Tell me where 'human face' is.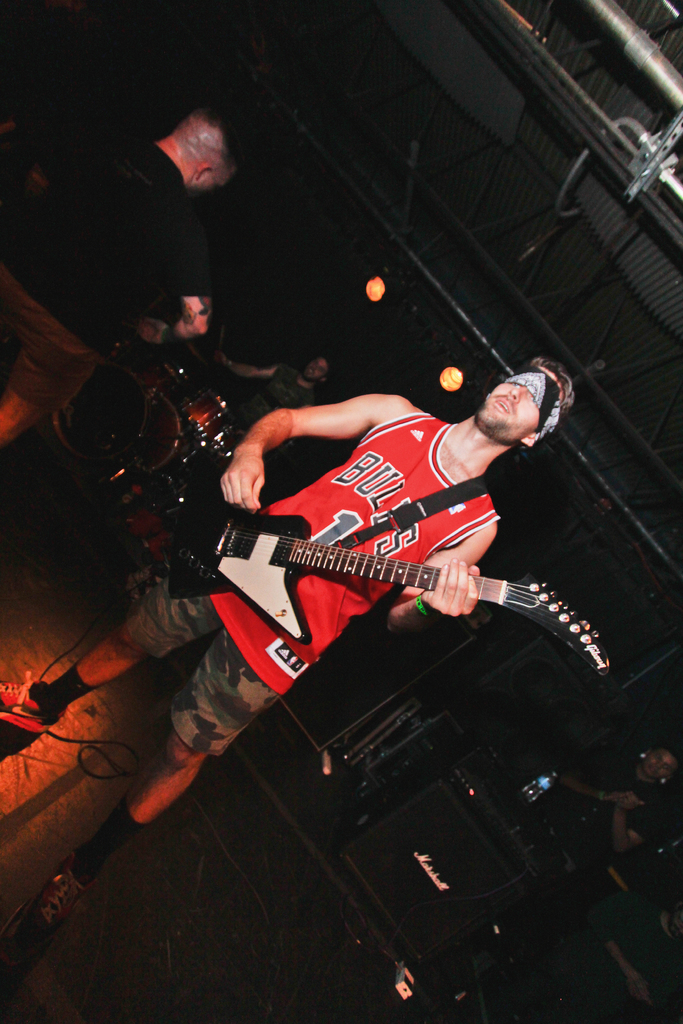
'human face' is at {"x1": 302, "y1": 358, "x2": 327, "y2": 383}.
